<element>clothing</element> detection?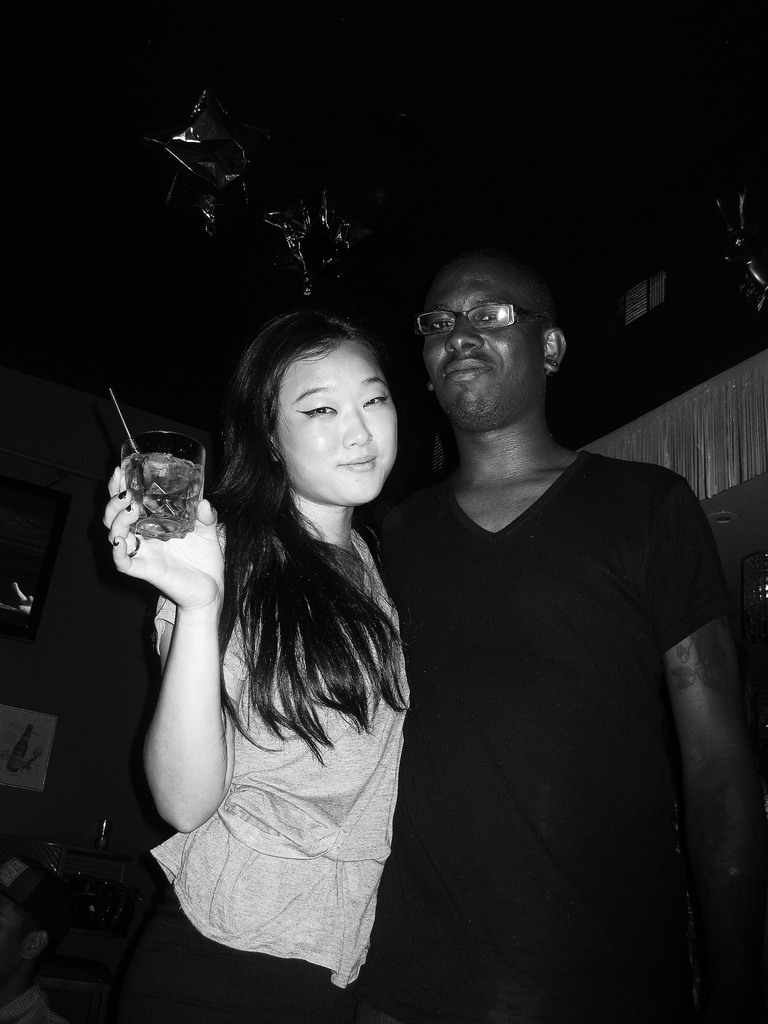
[left=139, top=500, right=415, bottom=1023]
